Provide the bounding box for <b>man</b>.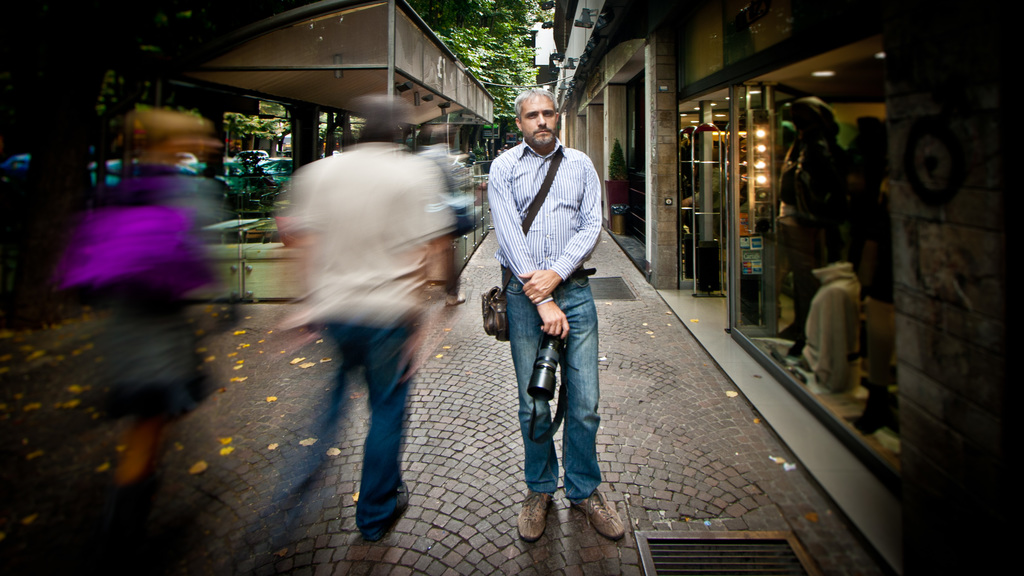
223:92:452:560.
